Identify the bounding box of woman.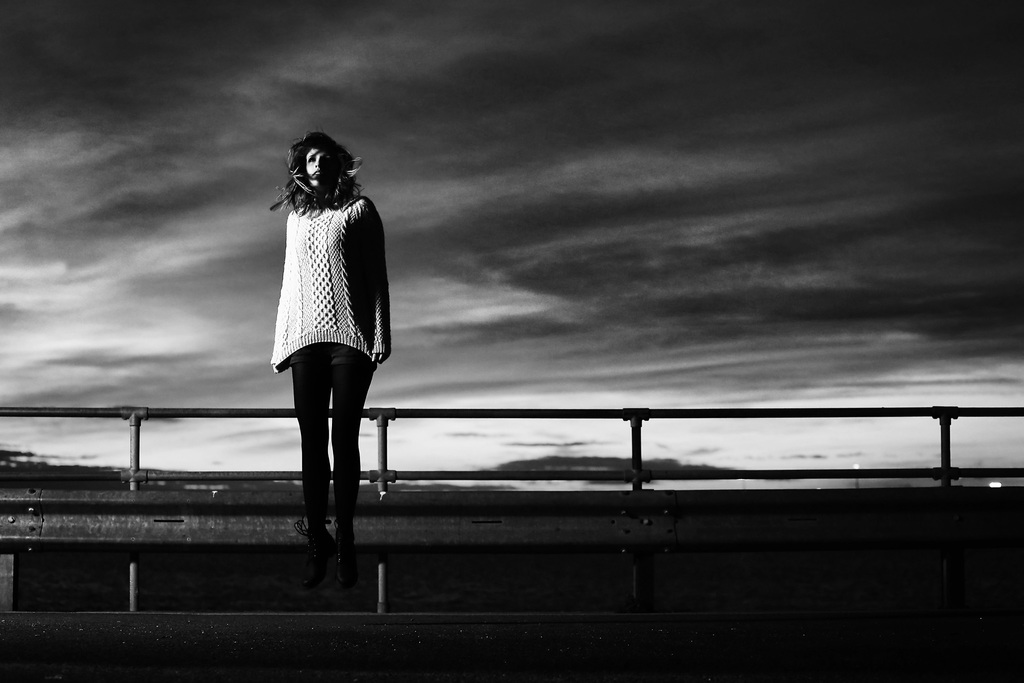
<region>250, 129, 400, 543</region>.
